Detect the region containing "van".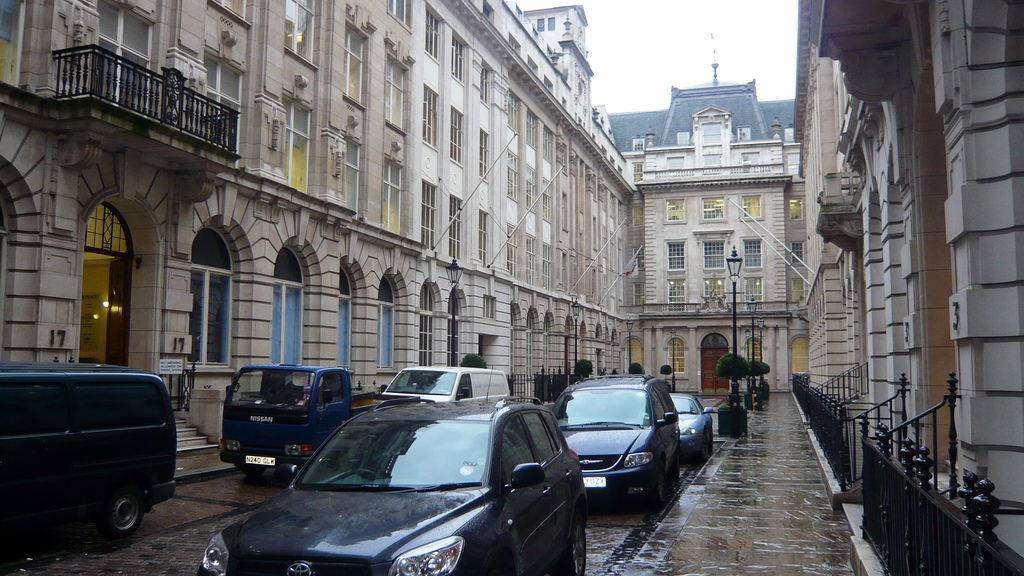
[381, 364, 515, 402].
